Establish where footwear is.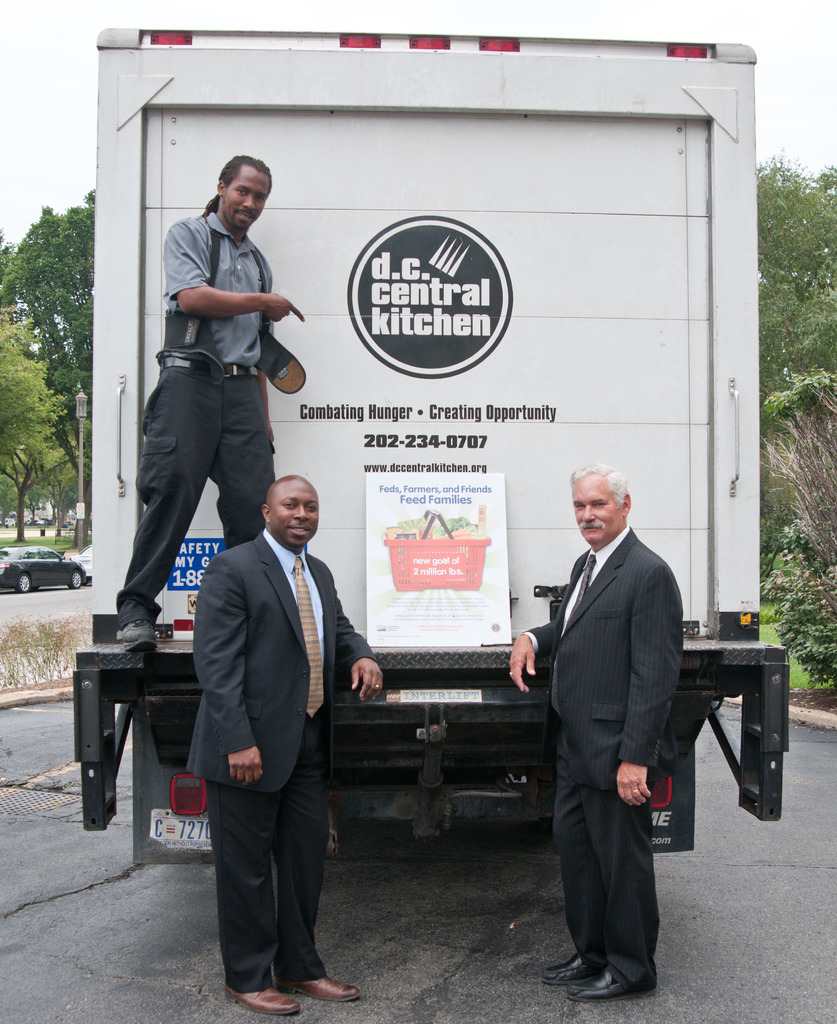
Established at 275, 970, 359, 996.
